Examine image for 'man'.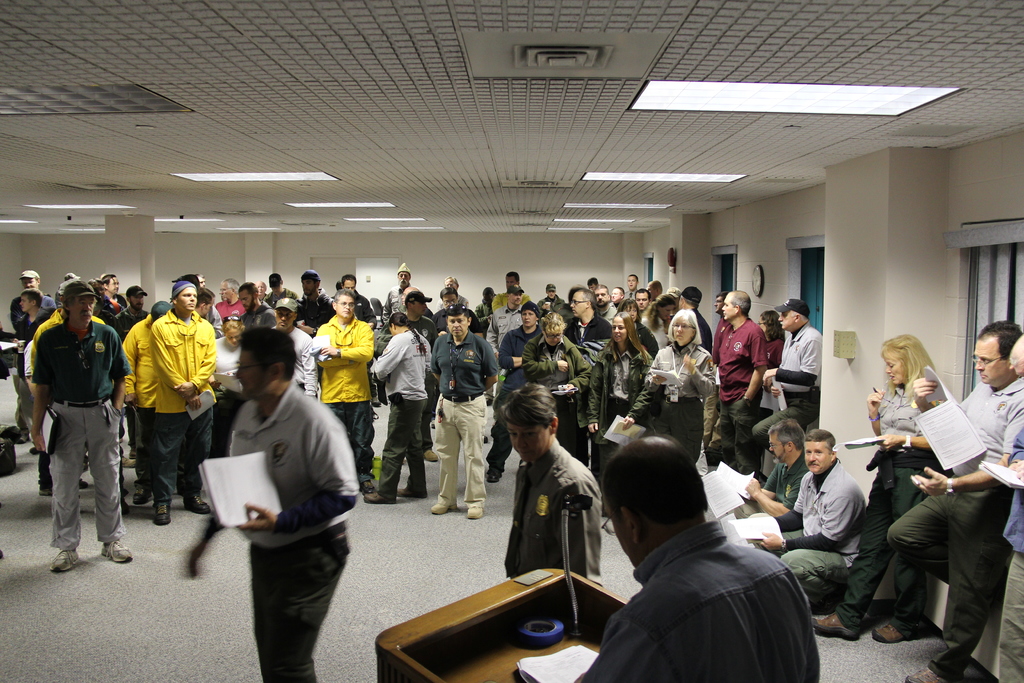
Examination result: [175, 318, 364, 682].
